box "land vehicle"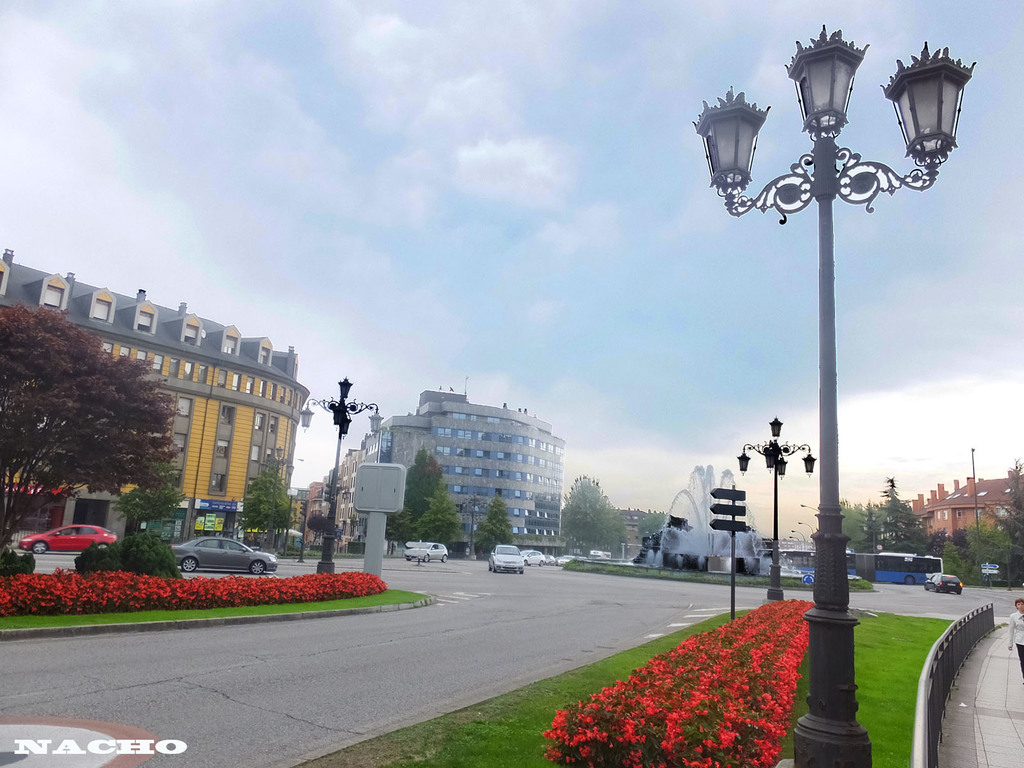
x1=756 y1=545 x2=945 y2=588
